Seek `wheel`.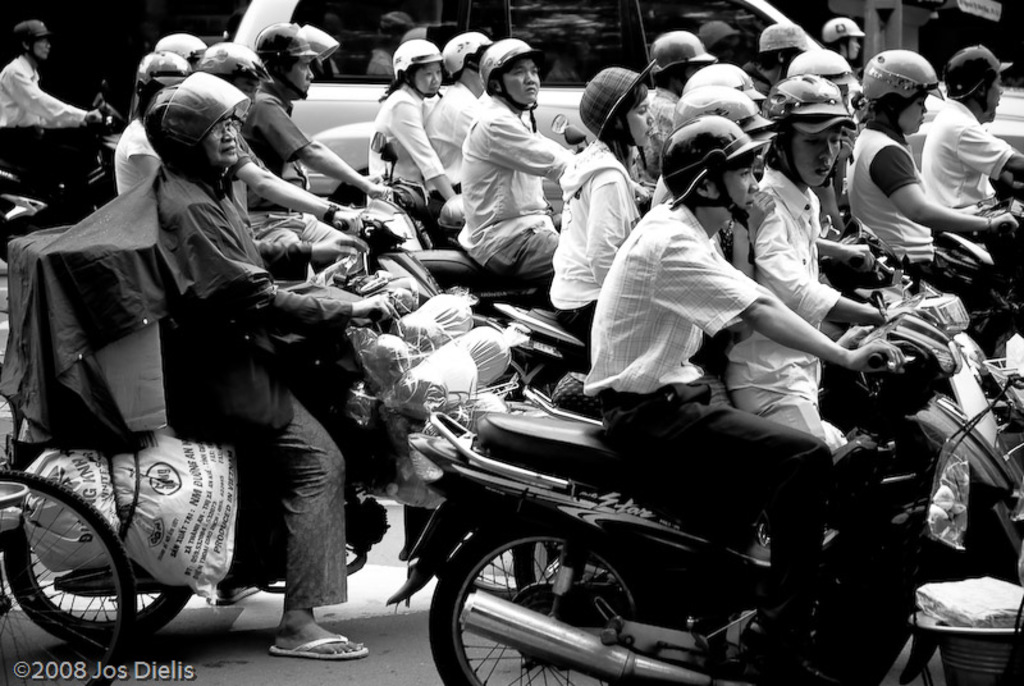
rect(0, 394, 23, 467).
